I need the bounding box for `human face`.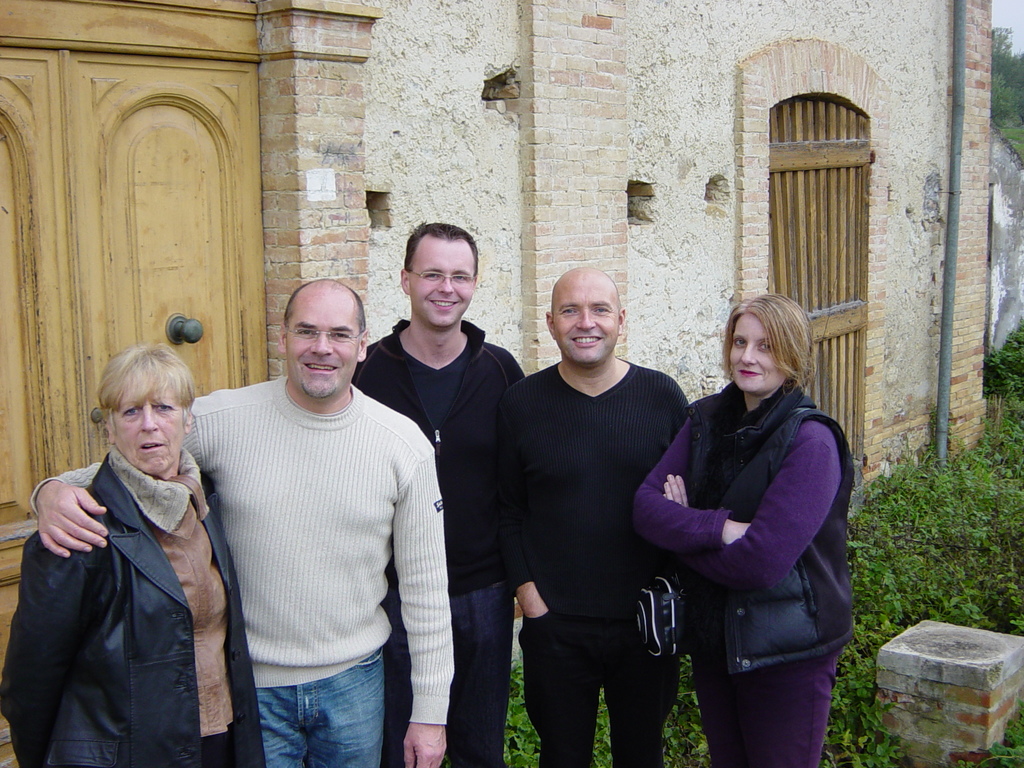
Here it is: <region>734, 314, 783, 395</region>.
